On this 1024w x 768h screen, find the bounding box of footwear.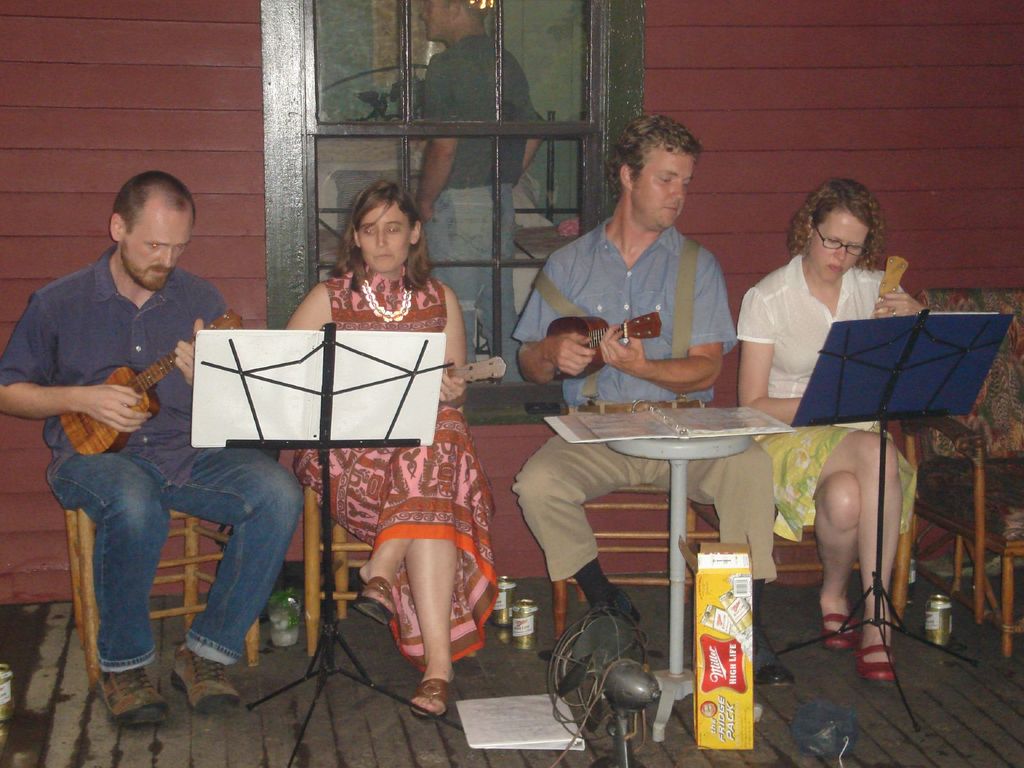
Bounding box: region(822, 596, 857, 651).
